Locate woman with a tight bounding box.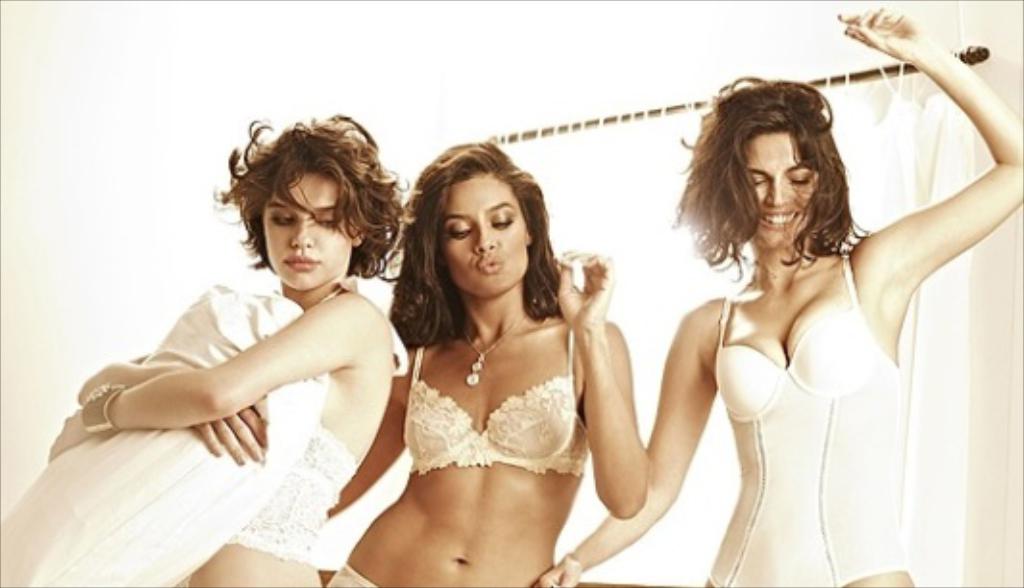
detection(317, 138, 655, 586).
